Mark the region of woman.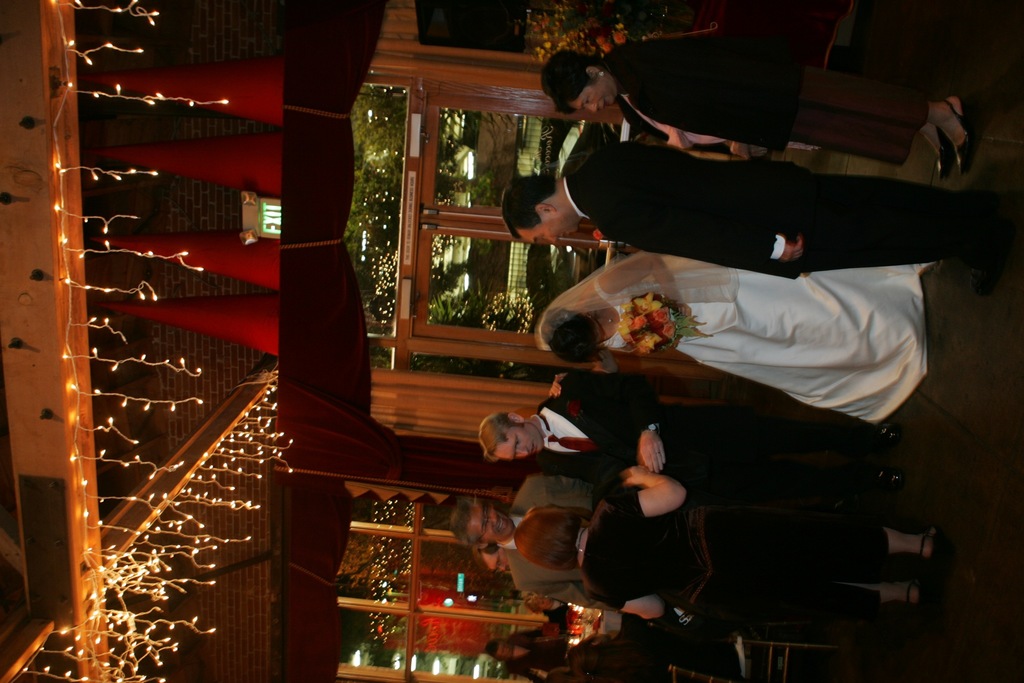
Region: [566, 613, 733, 682].
